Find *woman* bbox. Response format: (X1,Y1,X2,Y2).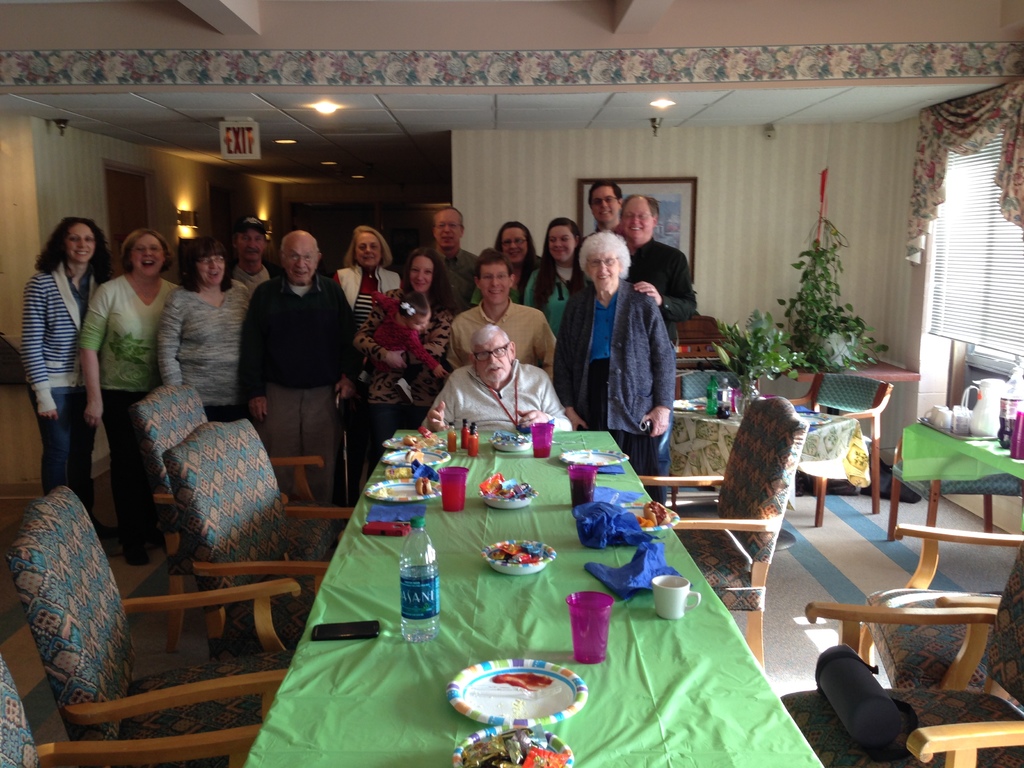
(333,223,402,328).
